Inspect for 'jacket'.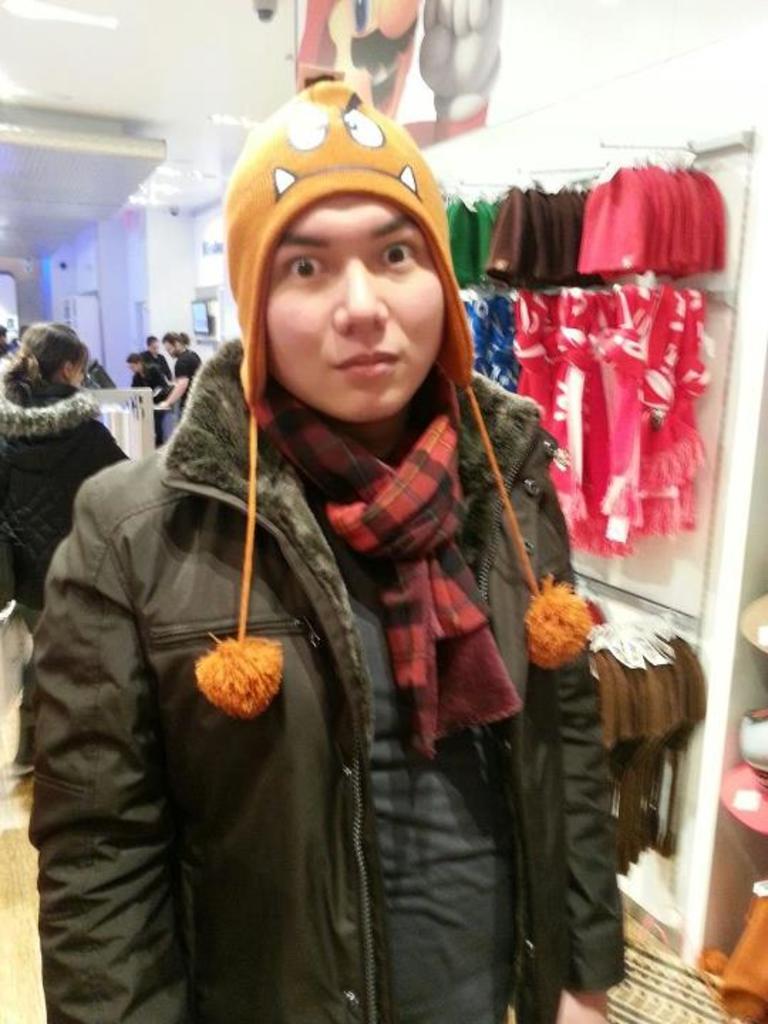
Inspection: [36, 161, 631, 1001].
